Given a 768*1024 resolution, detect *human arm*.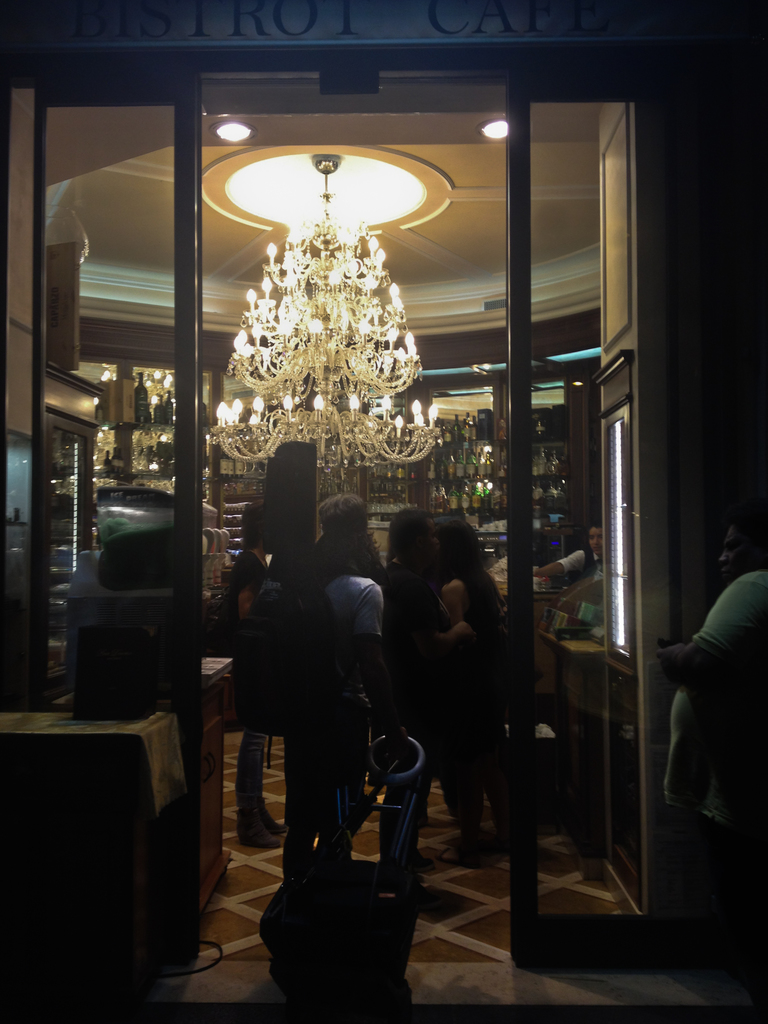
(left=433, top=568, right=472, bottom=648).
